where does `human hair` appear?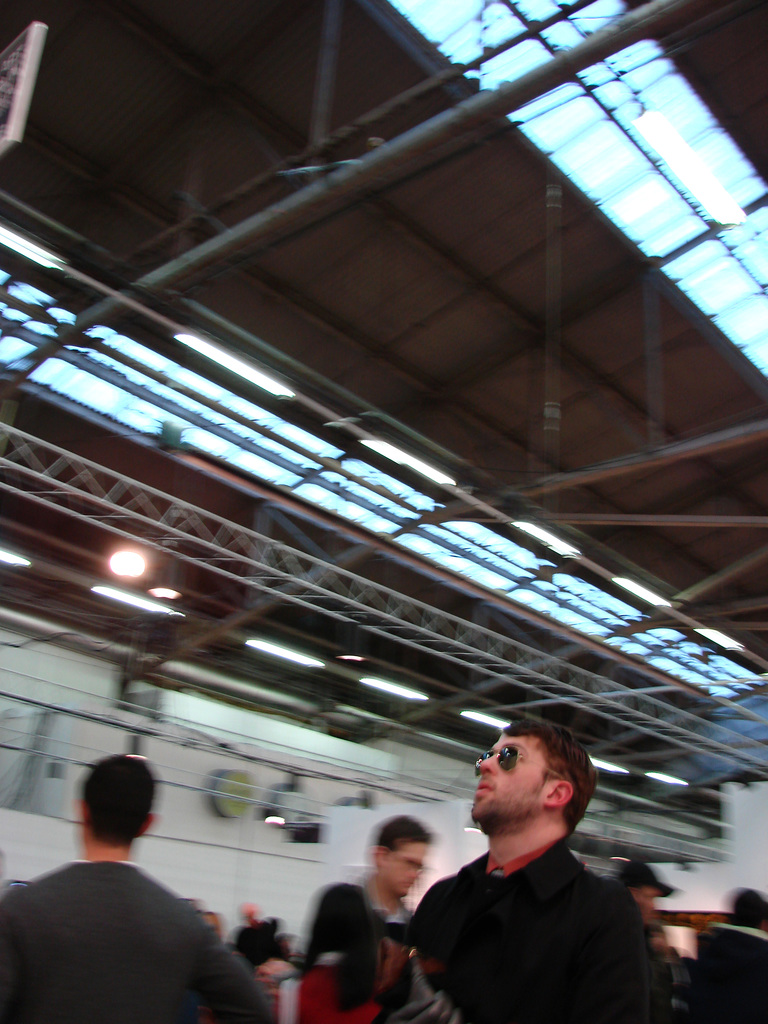
Appears at 374, 811, 434, 856.
